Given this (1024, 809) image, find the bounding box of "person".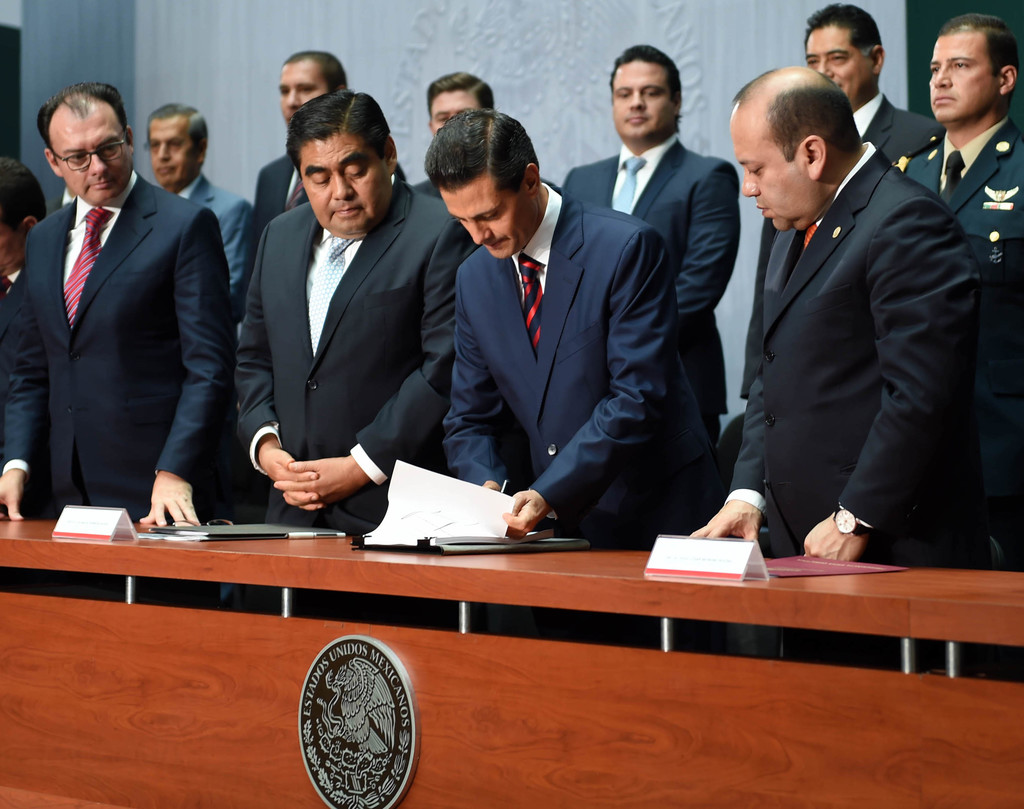
[236,47,348,318].
